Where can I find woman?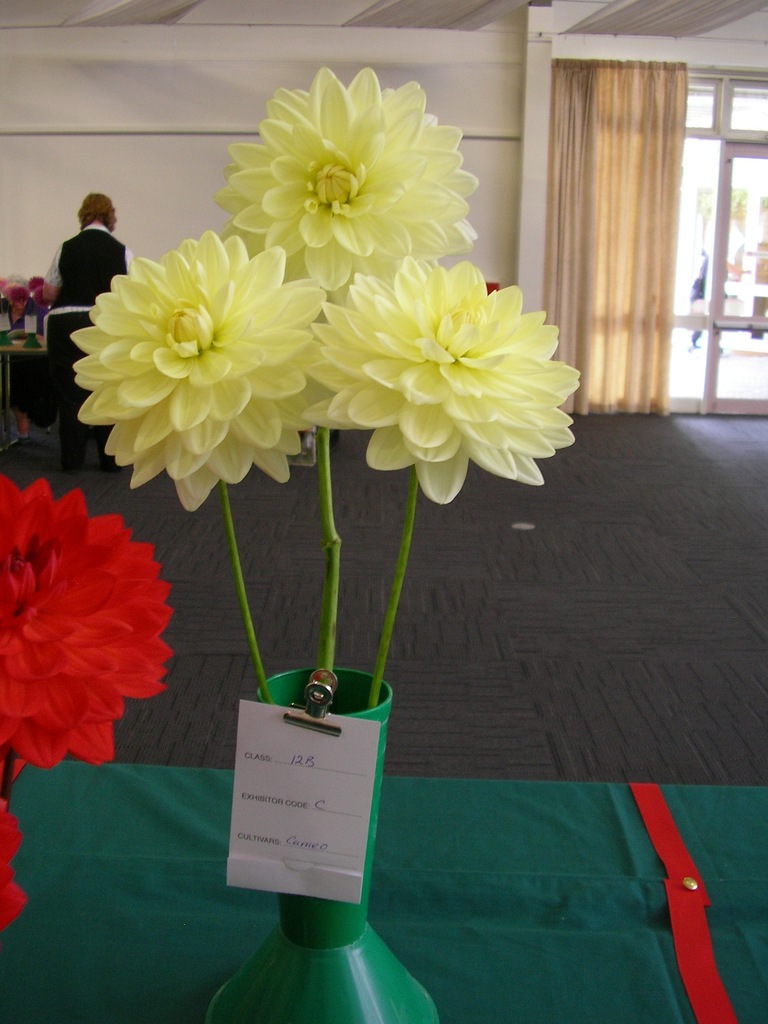
You can find it at l=37, t=186, r=140, b=476.
